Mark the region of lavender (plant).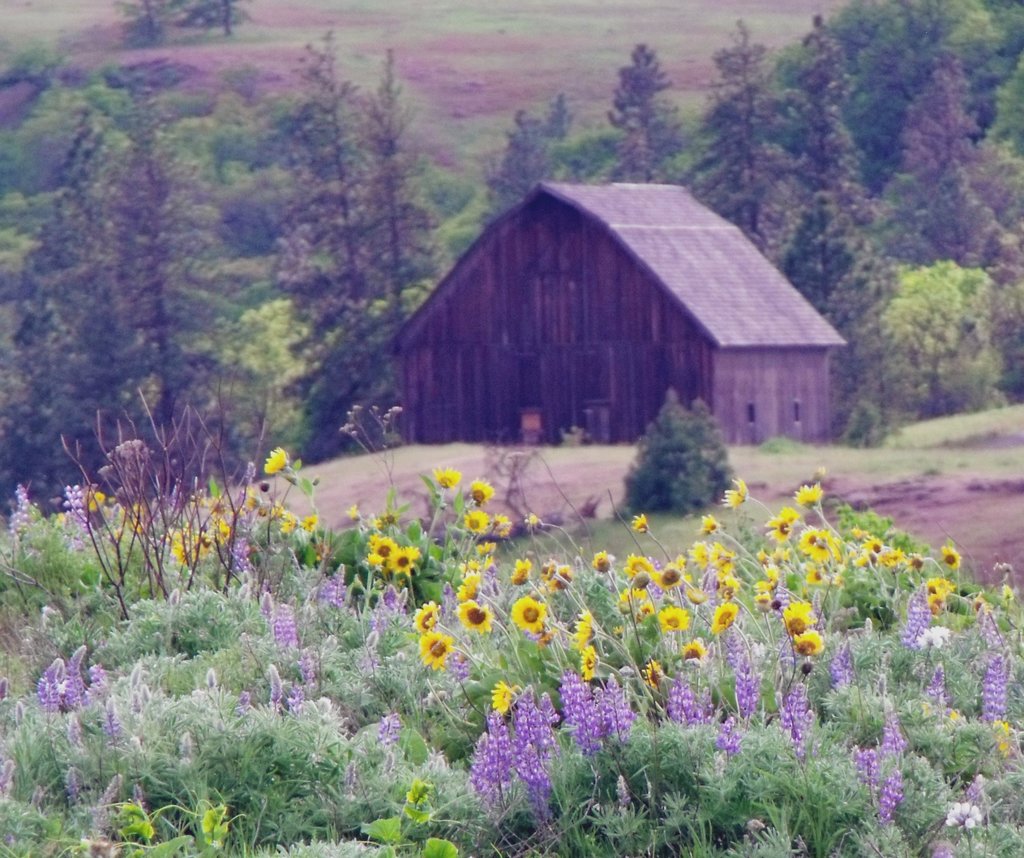
Region: {"left": 108, "top": 704, "right": 132, "bottom": 744}.
